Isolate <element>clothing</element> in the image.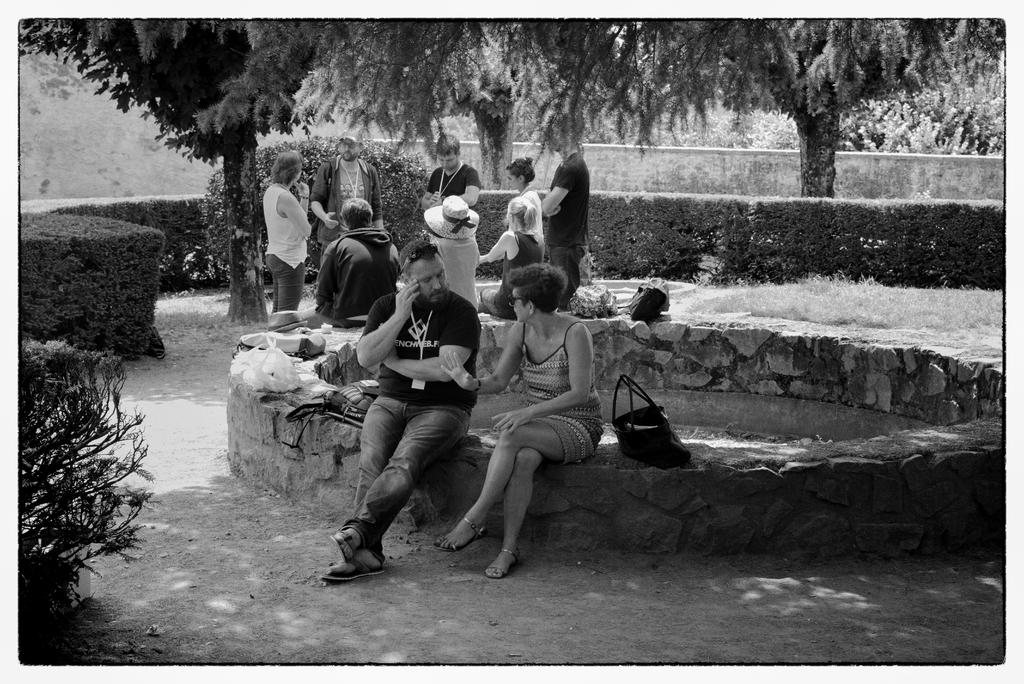
Isolated region: Rect(427, 163, 482, 203).
